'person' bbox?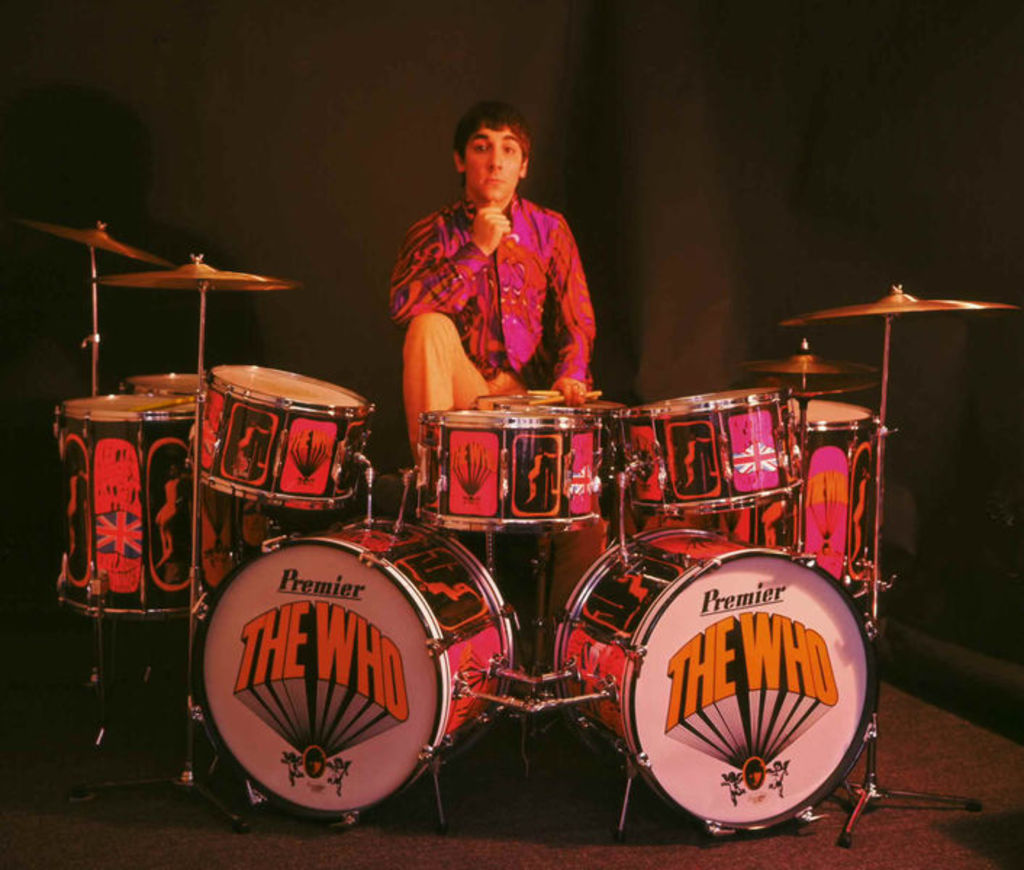
crop(386, 84, 618, 452)
